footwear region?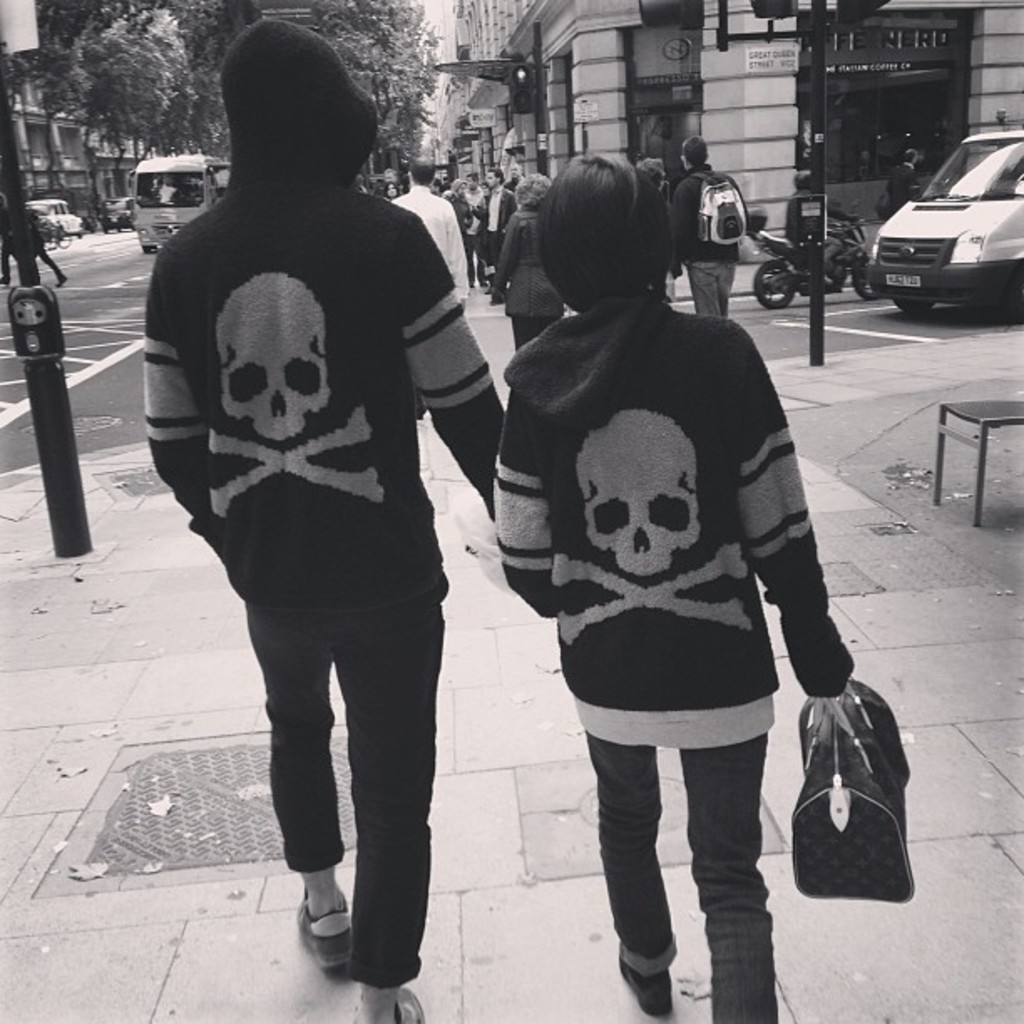
rect(463, 279, 477, 293)
